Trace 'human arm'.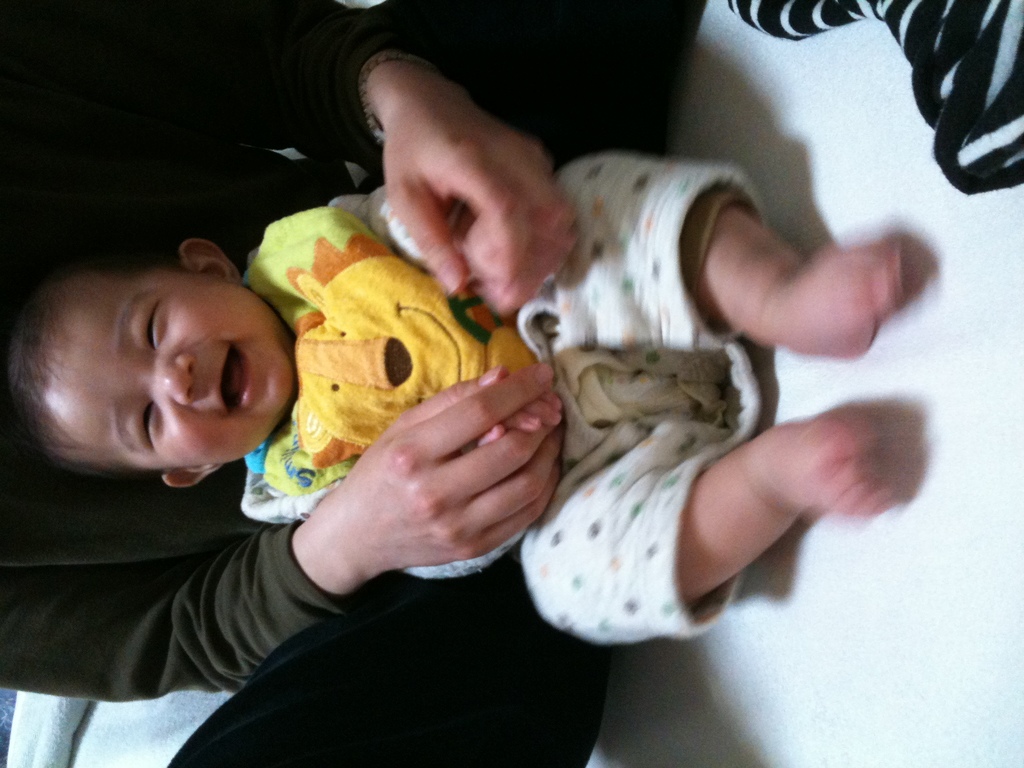
Traced to x1=0, y1=0, x2=575, y2=307.
